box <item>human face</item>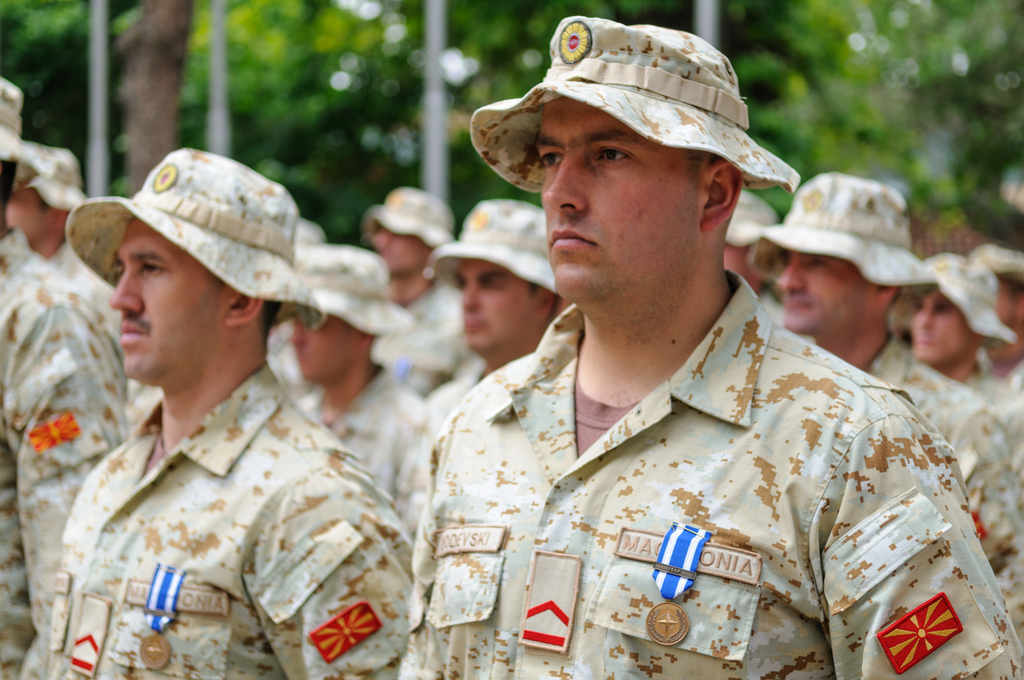
(107, 218, 227, 378)
